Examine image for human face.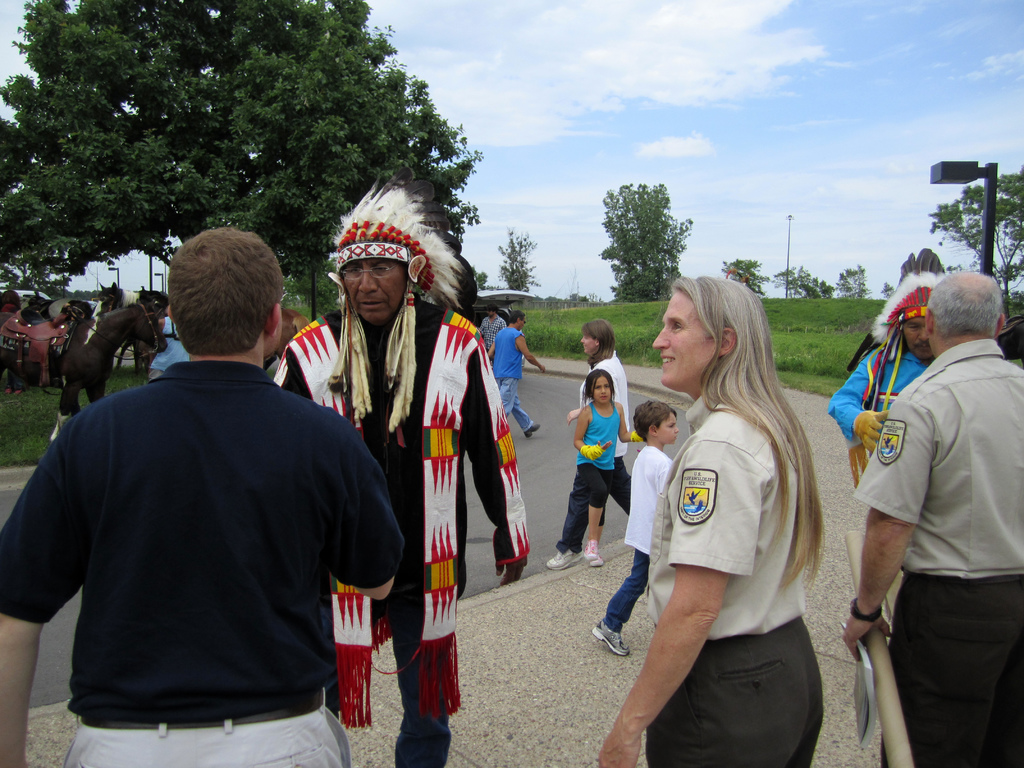
Examination result: 593:378:614:406.
